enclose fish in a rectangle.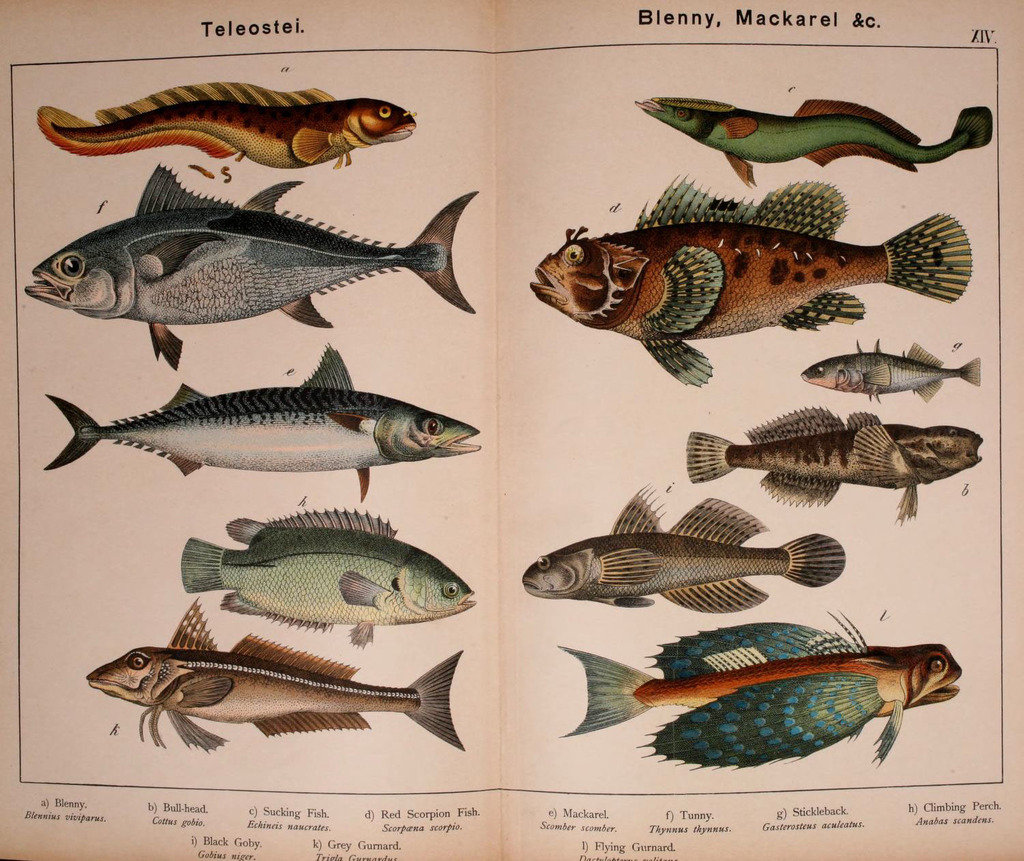
box(50, 365, 457, 496).
